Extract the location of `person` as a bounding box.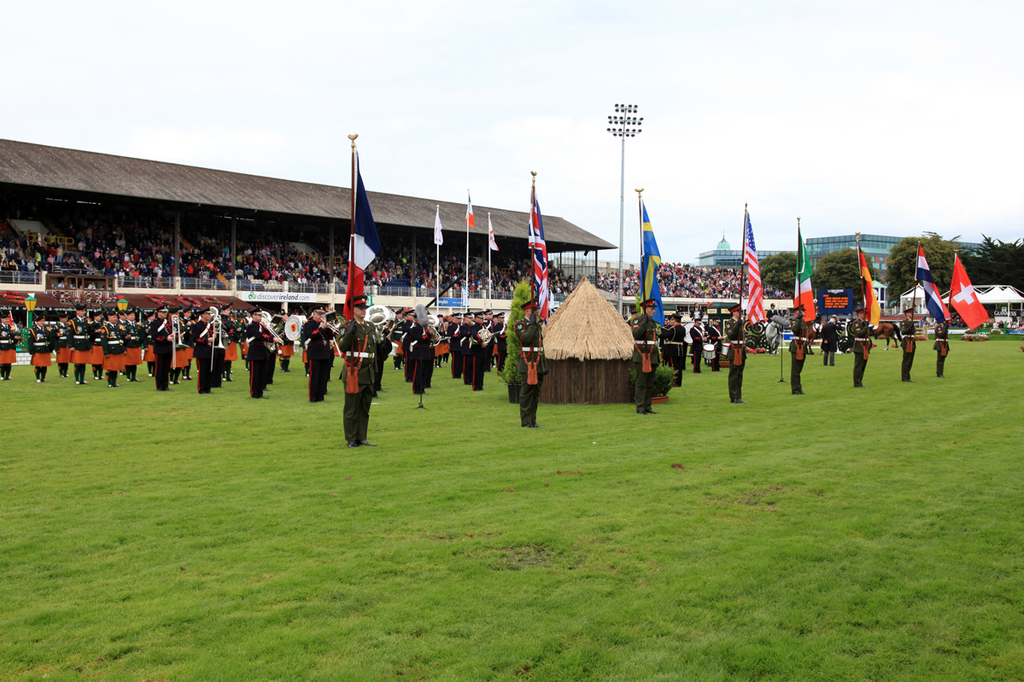
[688,319,706,375].
